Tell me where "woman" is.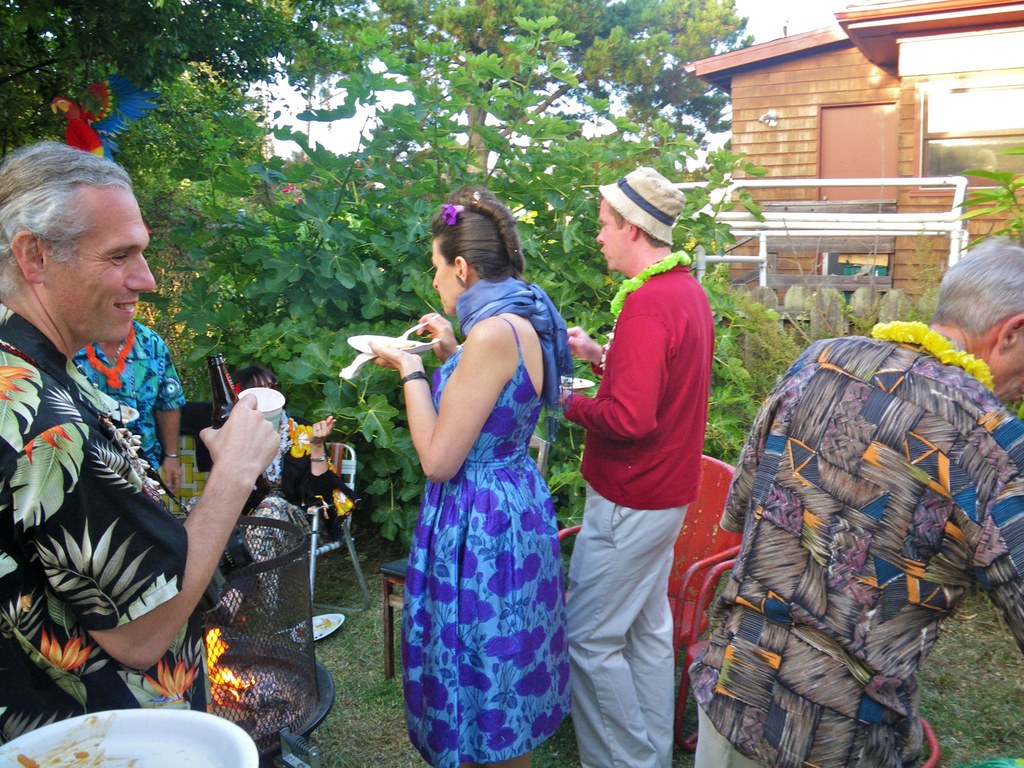
"woman" is at 376:192:576:756.
